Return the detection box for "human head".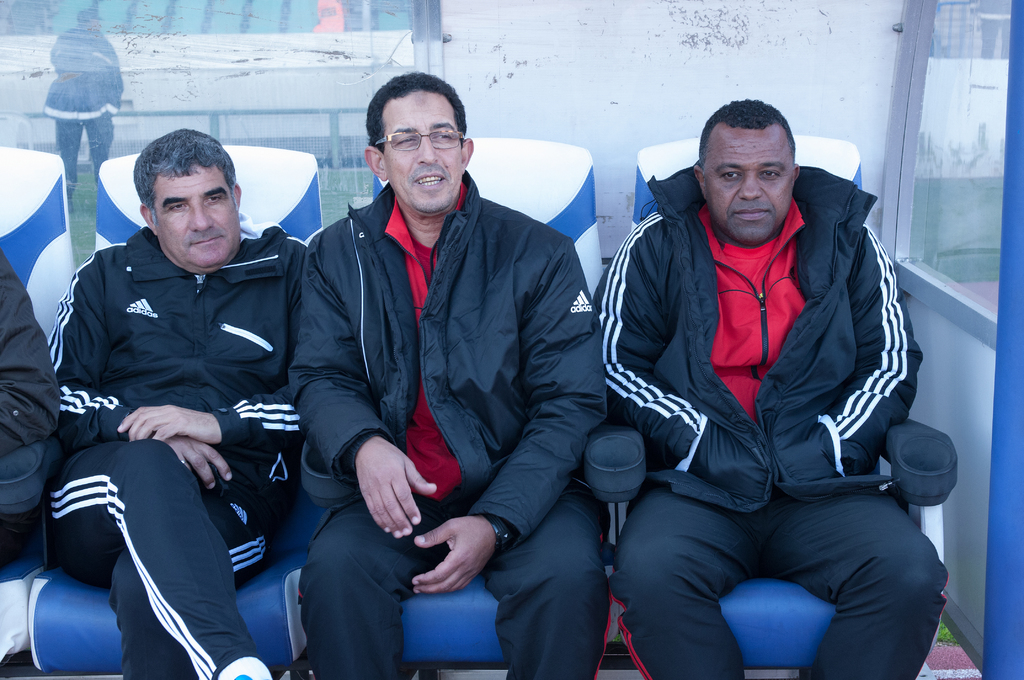
x1=692 y1=96 x2=801 y2=251.
